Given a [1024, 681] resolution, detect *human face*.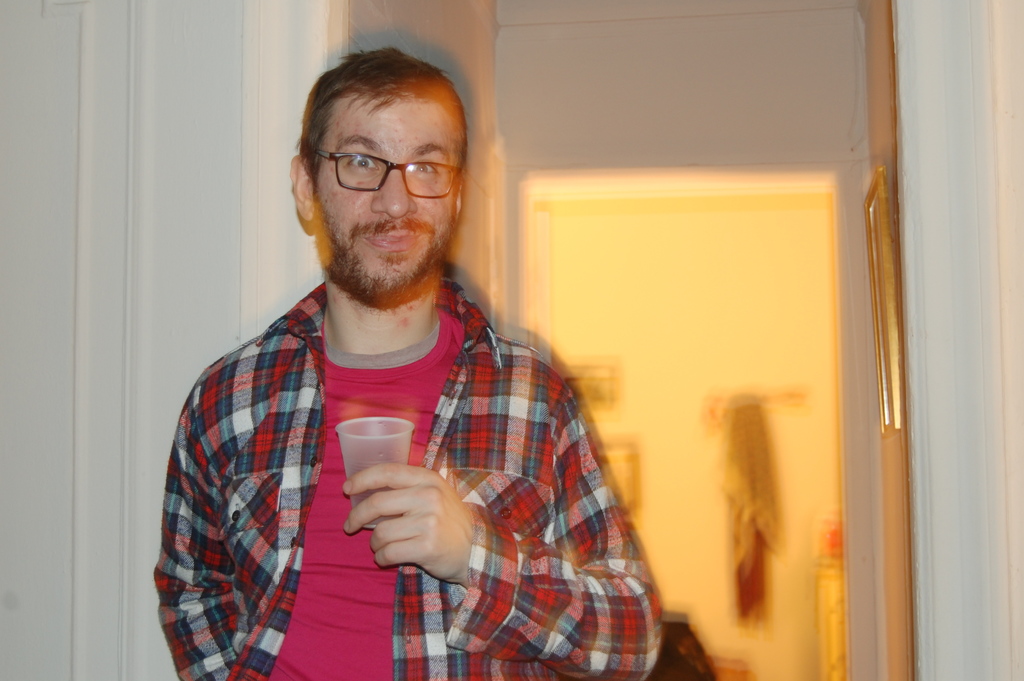
{"left": 309, "top": 94, "right": 459, "bottom": 279}.
